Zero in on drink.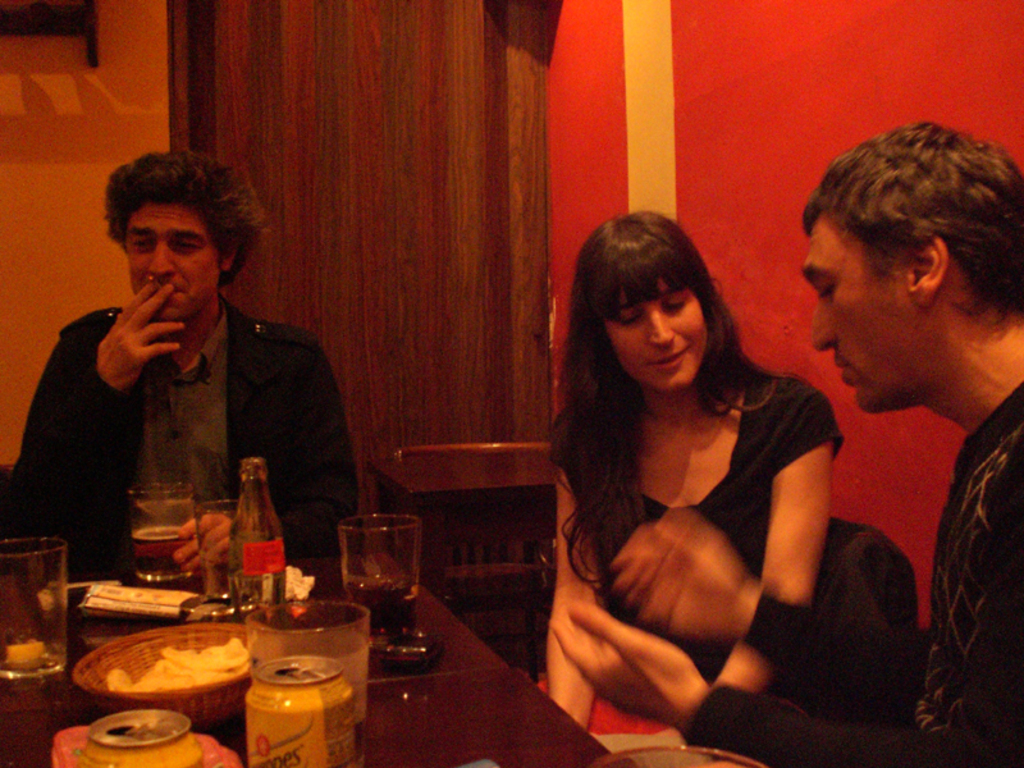
Zeroed in: 78/708/202/767.
